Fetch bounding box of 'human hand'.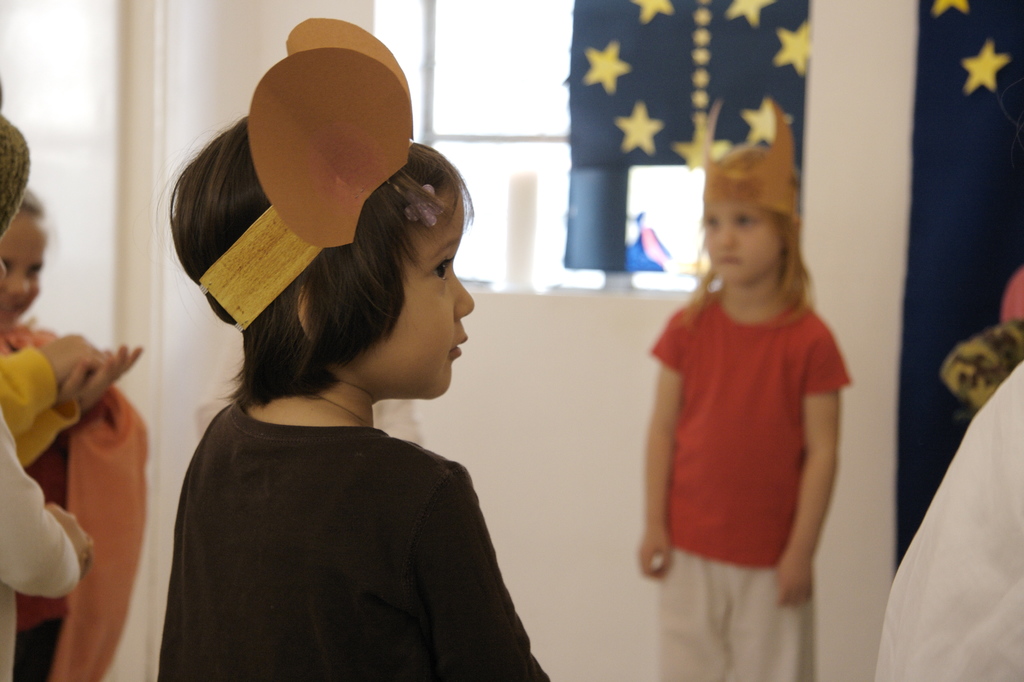
Bbox: detection(76, 538, 100, 583).
